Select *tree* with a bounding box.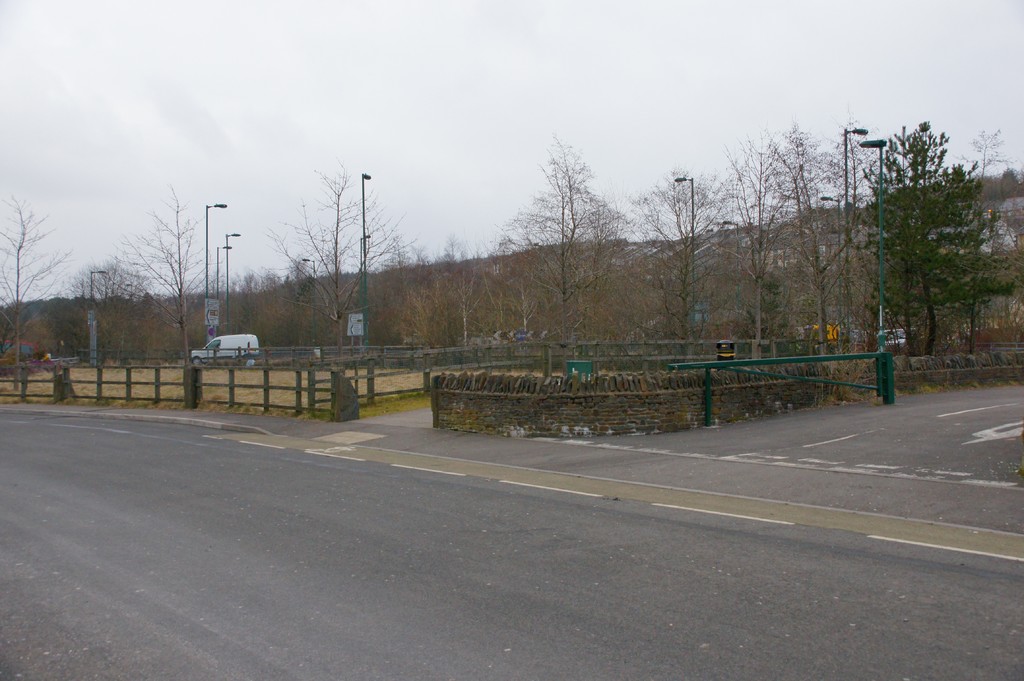
bbox=(266, 173, 444, 367).
